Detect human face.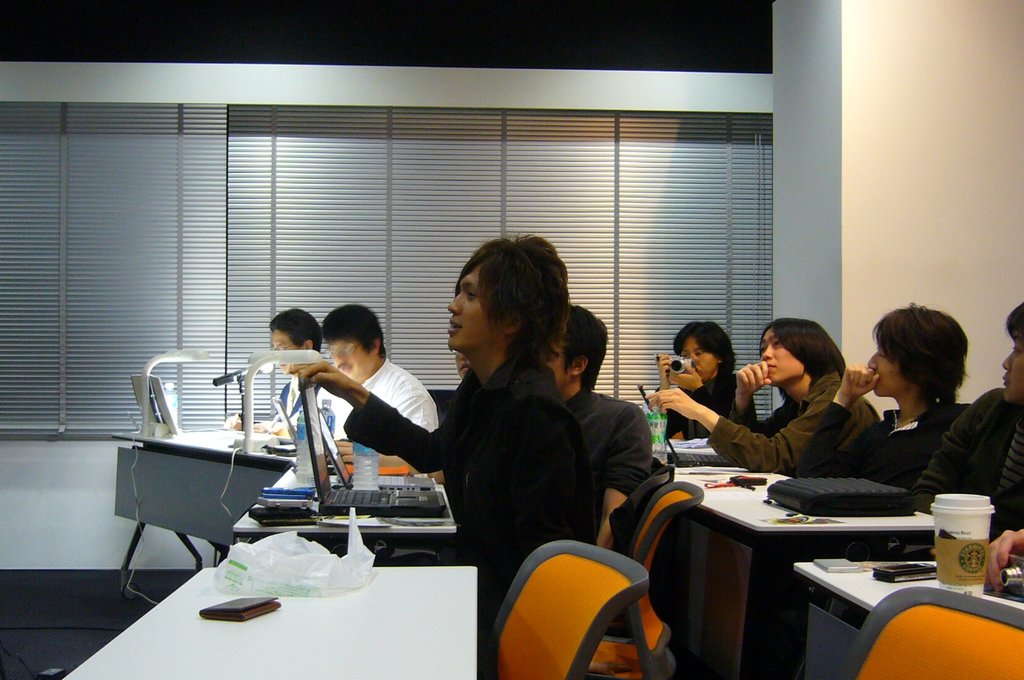
Detected at 328/336/372/380.
